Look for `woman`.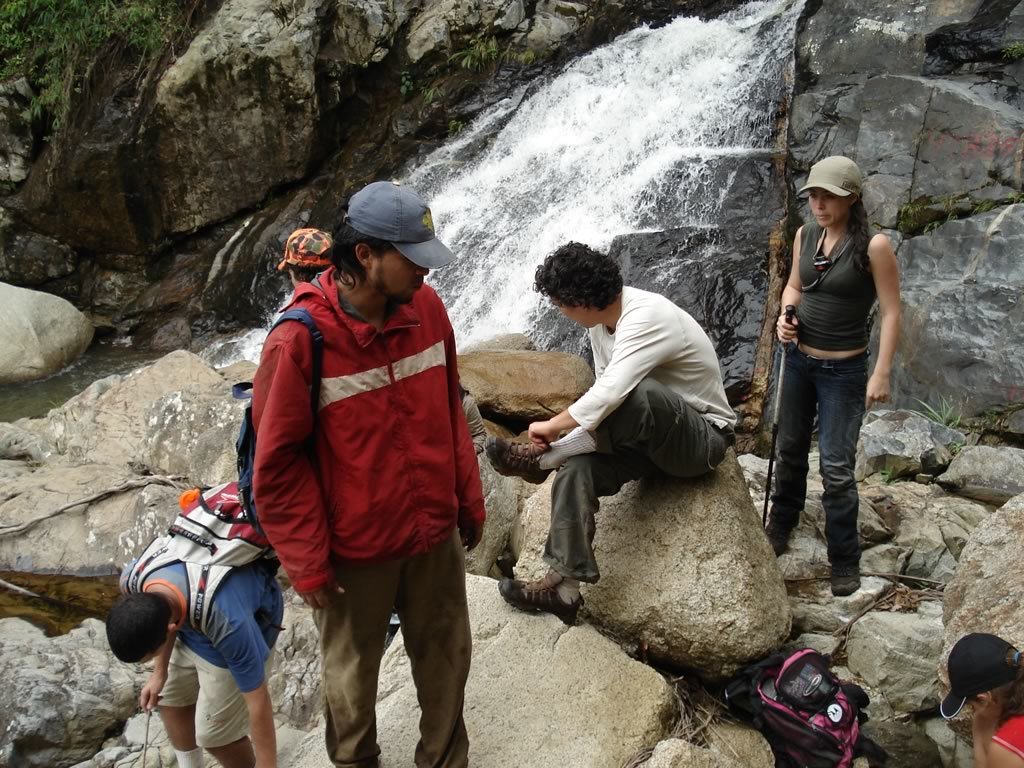
Found: x1=750, y1=146, x2=907, y2=606.
